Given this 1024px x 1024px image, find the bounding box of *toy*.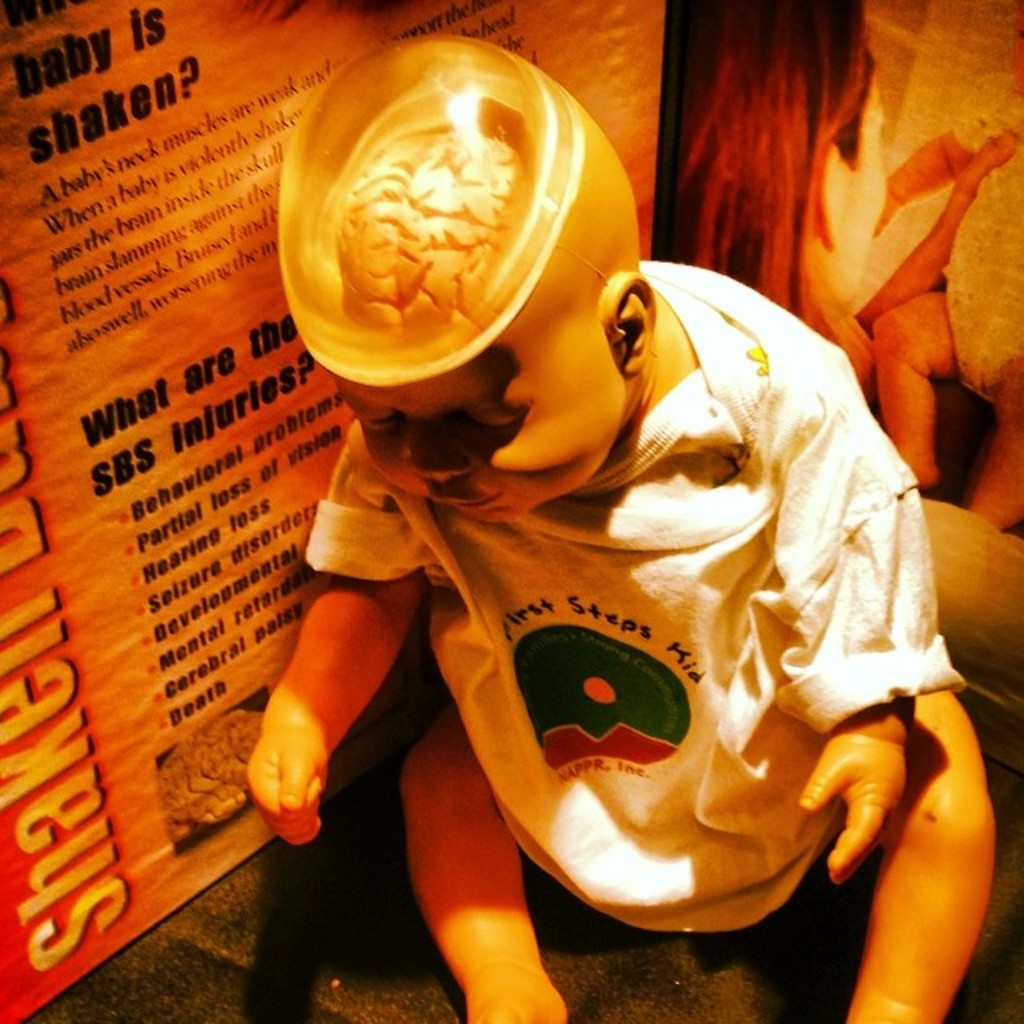
bbox(219, 0, 1019, 1022).
